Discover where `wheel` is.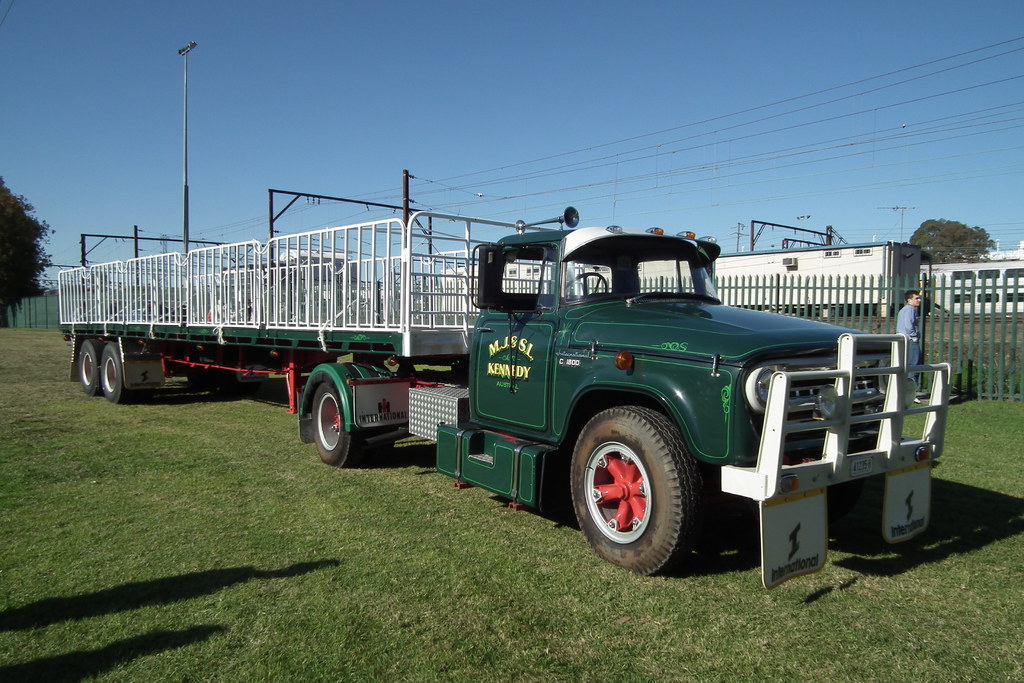
Discovered at rect(575, 407, 710, 566).
